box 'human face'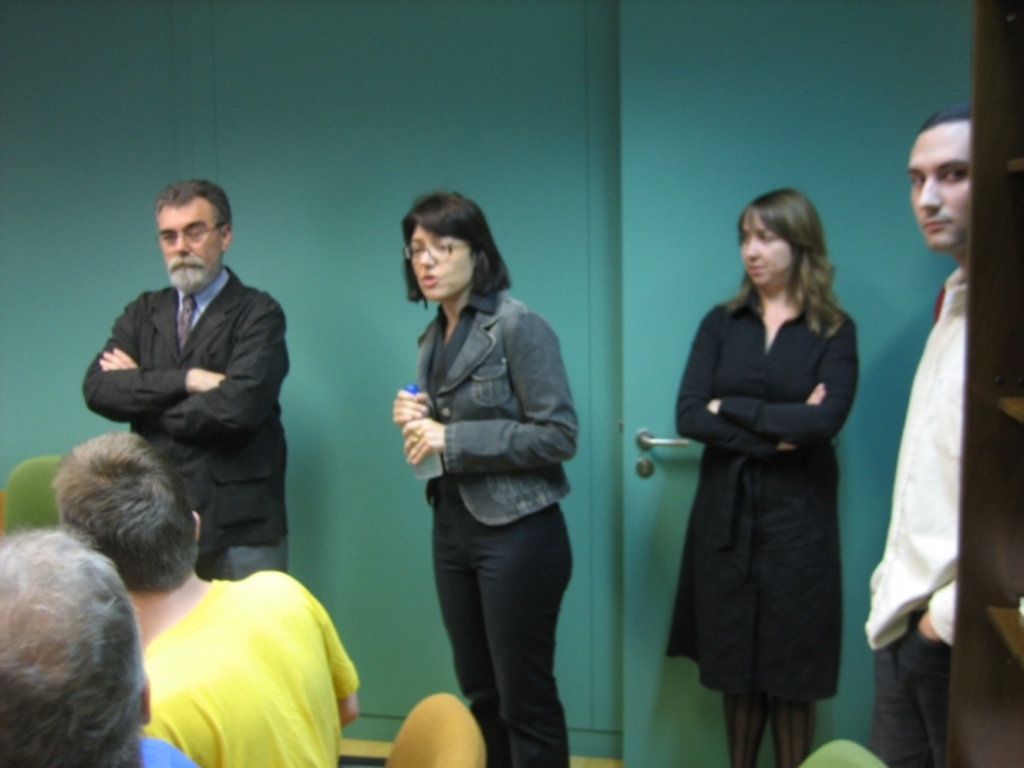
(x1=408, y1=211, x2=470, y2=294)
